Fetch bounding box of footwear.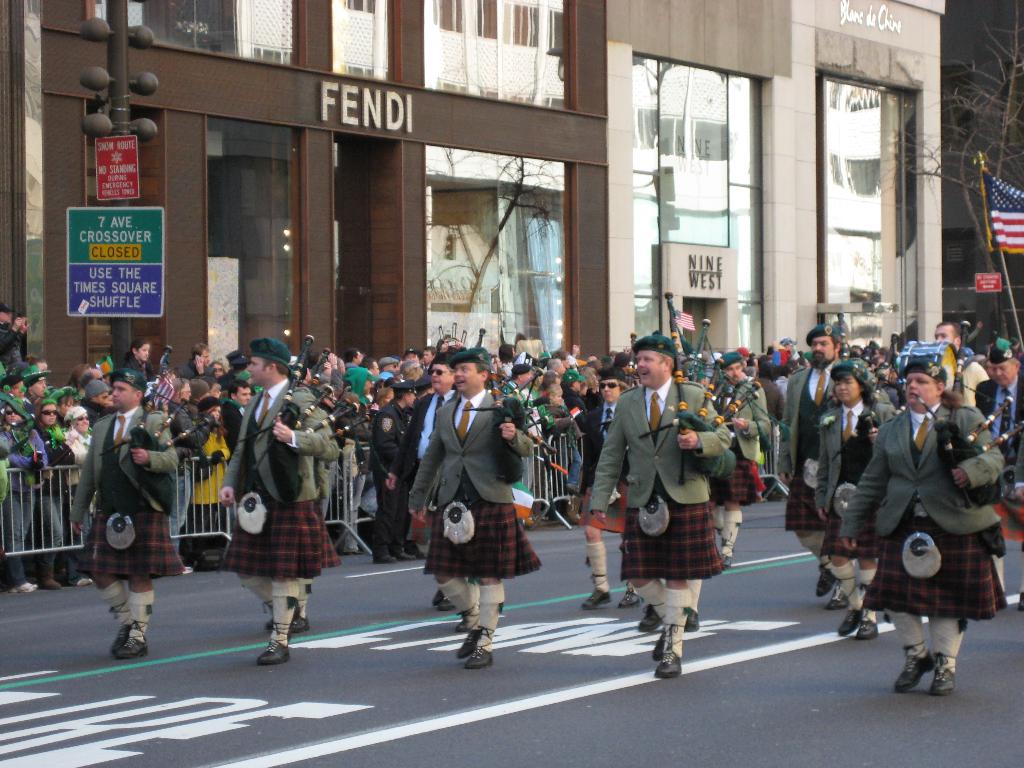
Bbox: [x1=257, y1=643, x2=289, y2=666].
